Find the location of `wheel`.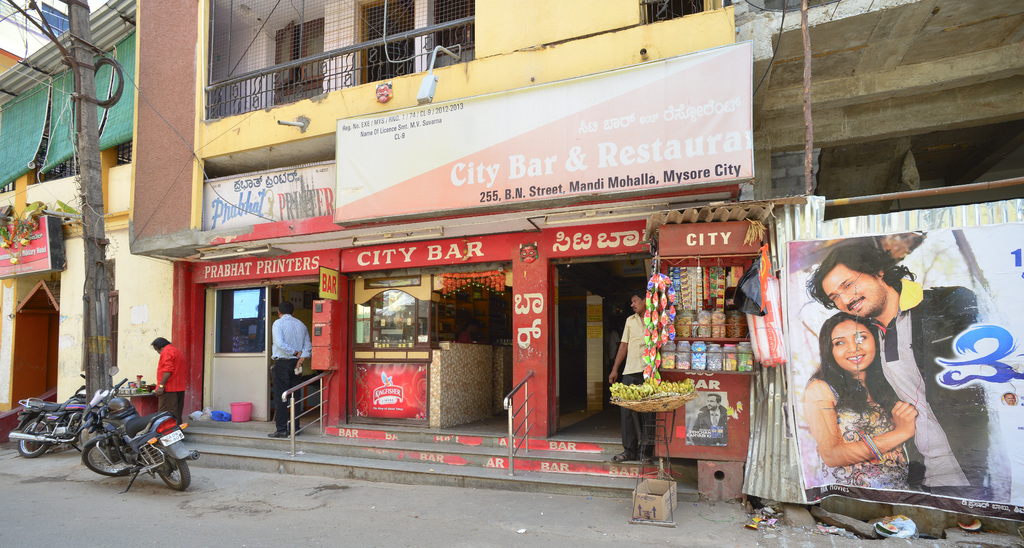
Location: [75, 432, 129, 477].
